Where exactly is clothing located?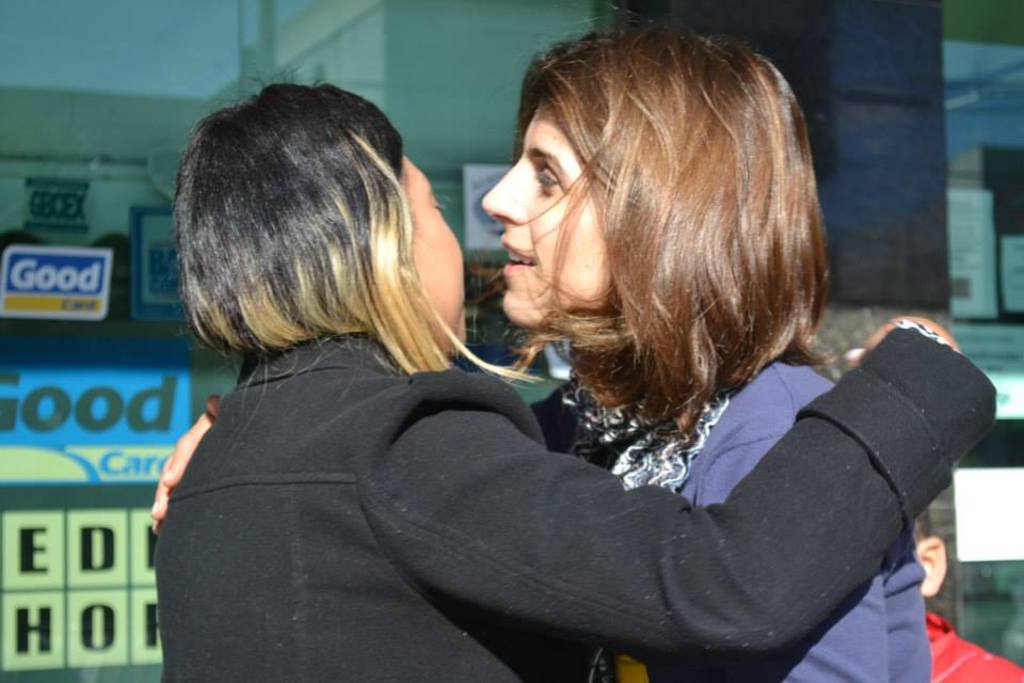
Its bounding box is <box>563,363,924,682</box>.
